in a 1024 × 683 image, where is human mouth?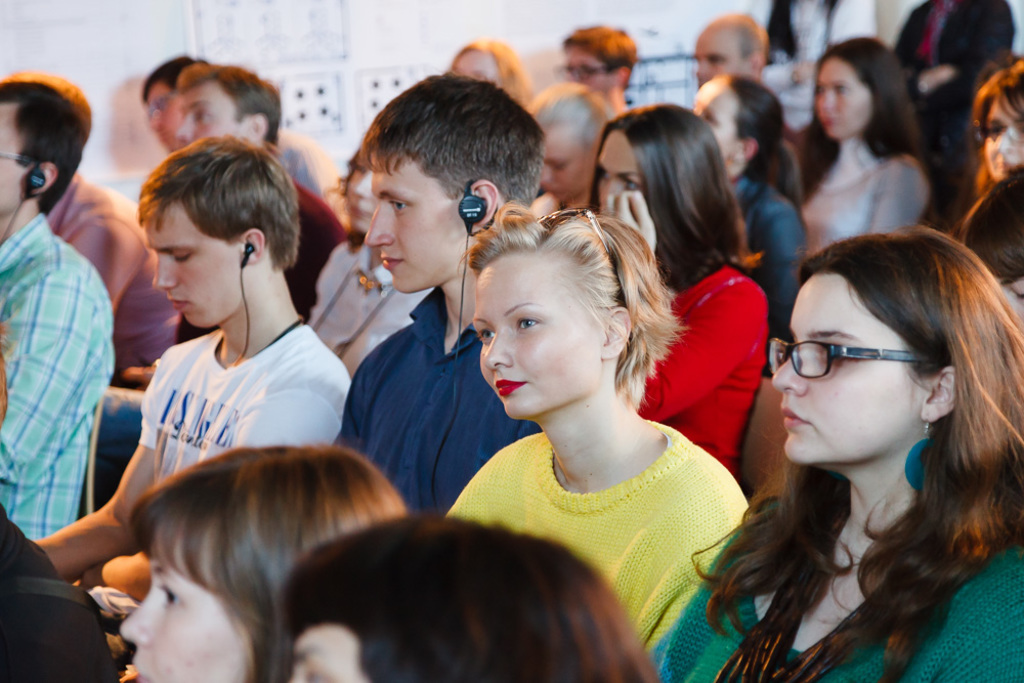
box=[164, 294, 196, 314].
